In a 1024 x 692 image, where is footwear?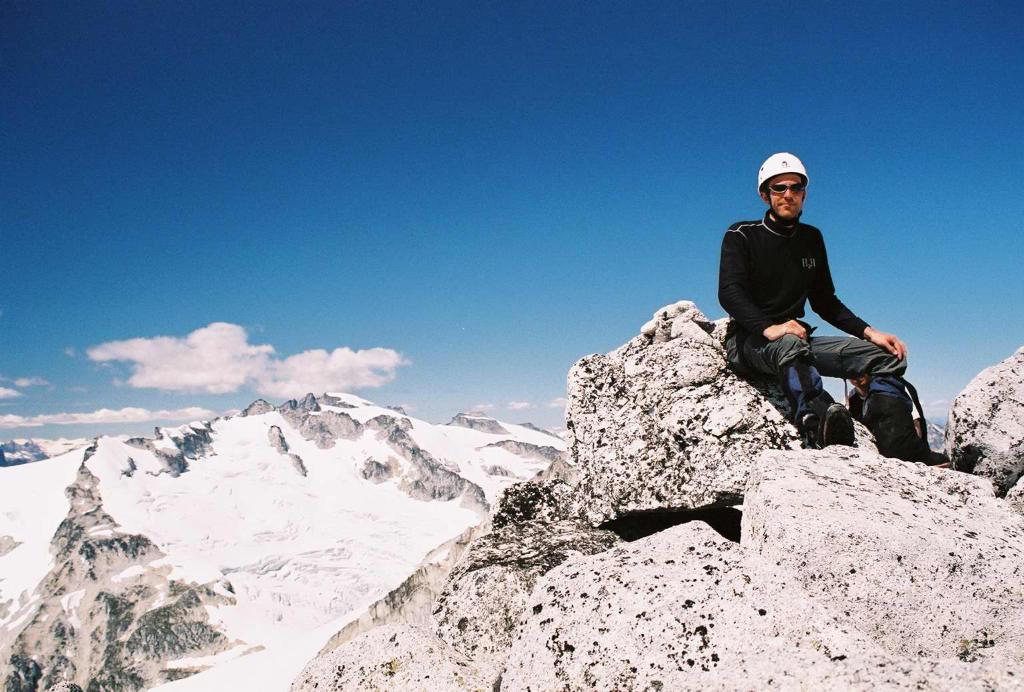
BBox(887, 434, 949, 468).
